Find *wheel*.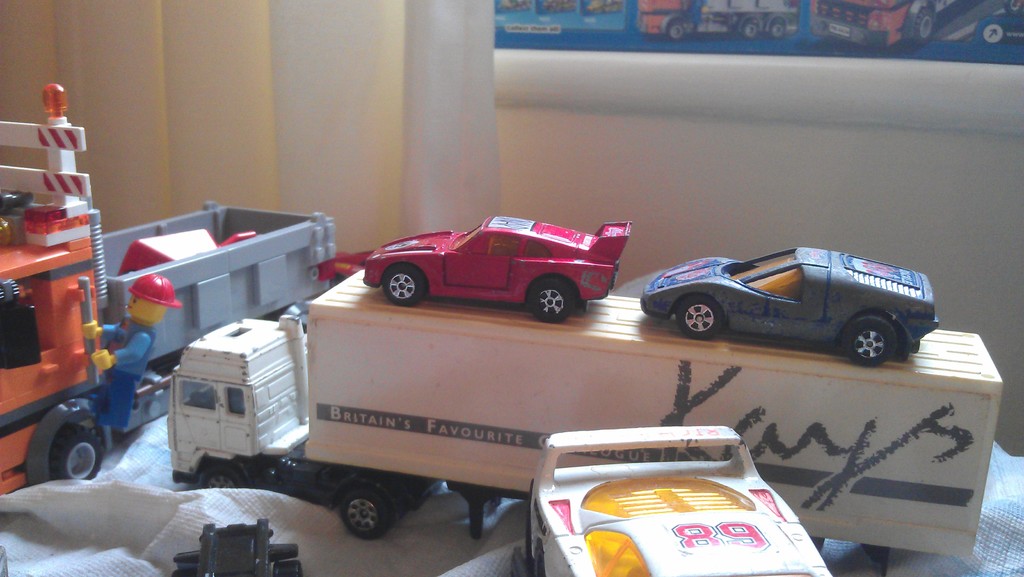
[left=846, top=308, right=911, bottom=367].
